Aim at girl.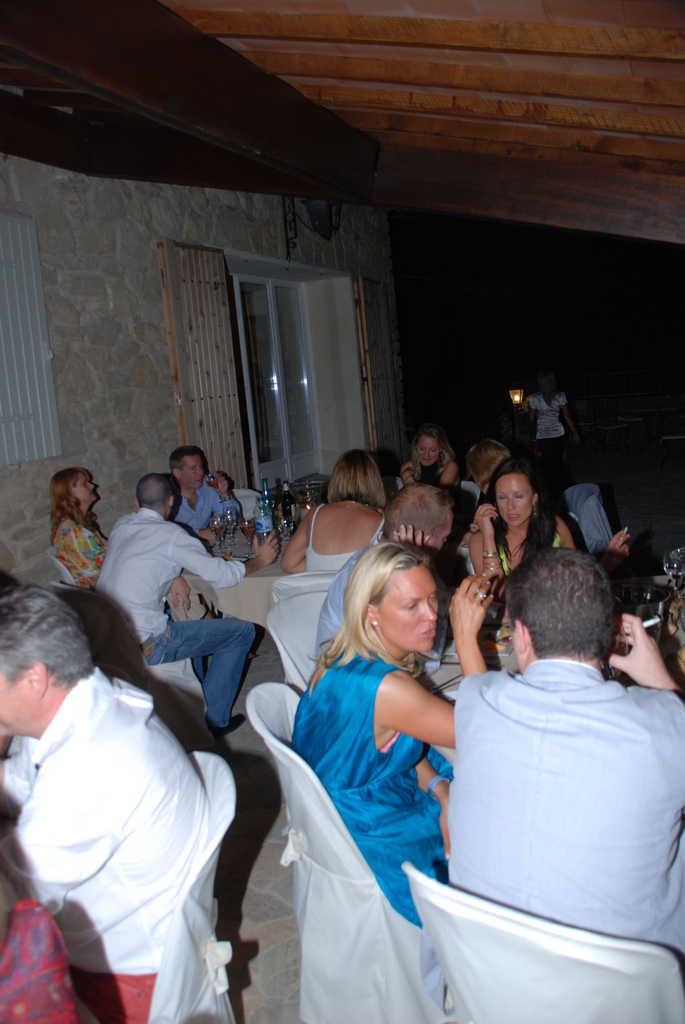
Aimed at x1=288, y1=541, x2=496, y2=930.
